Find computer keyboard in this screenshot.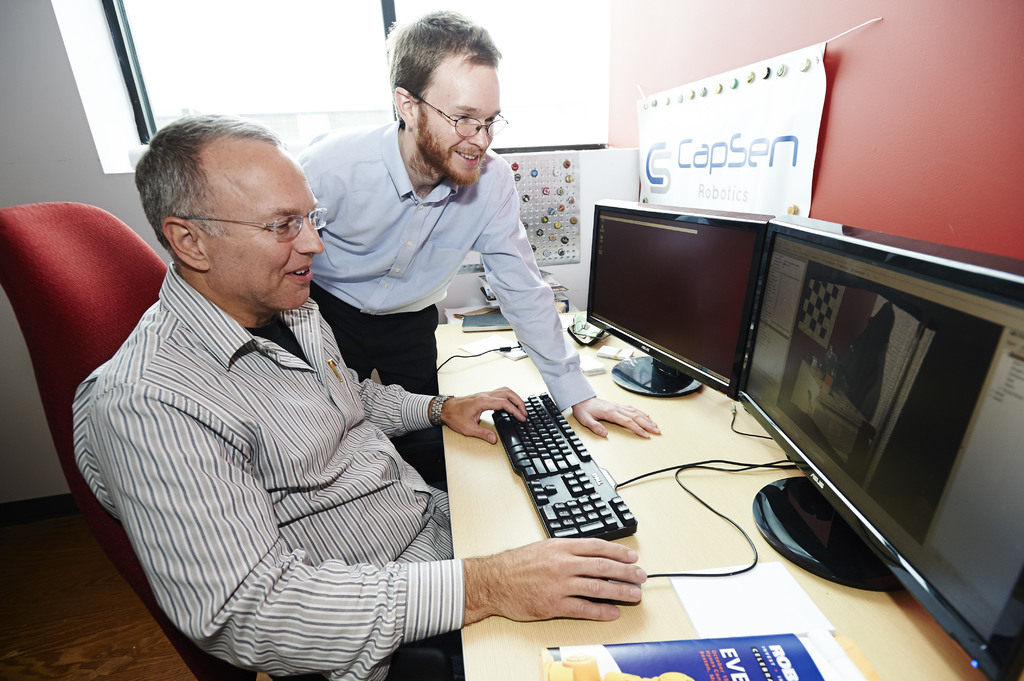
The bounding box for computer keyboard is 488, 391, 635, 537.
